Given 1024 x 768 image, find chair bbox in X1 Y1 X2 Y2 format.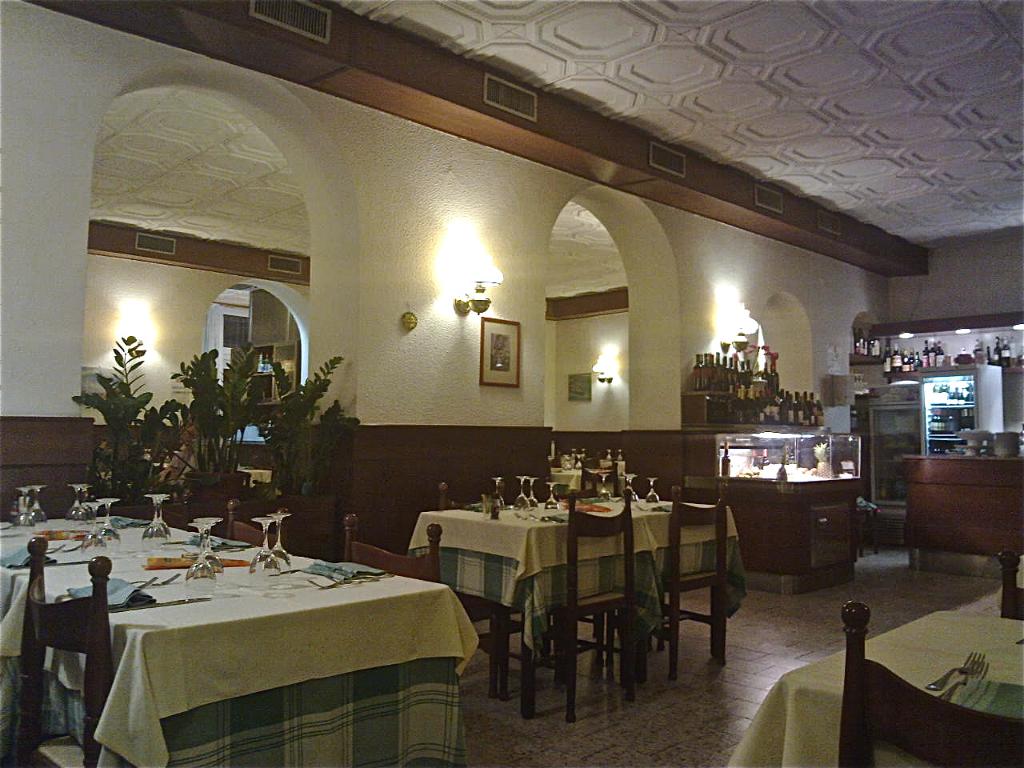
448 476 514 510.
